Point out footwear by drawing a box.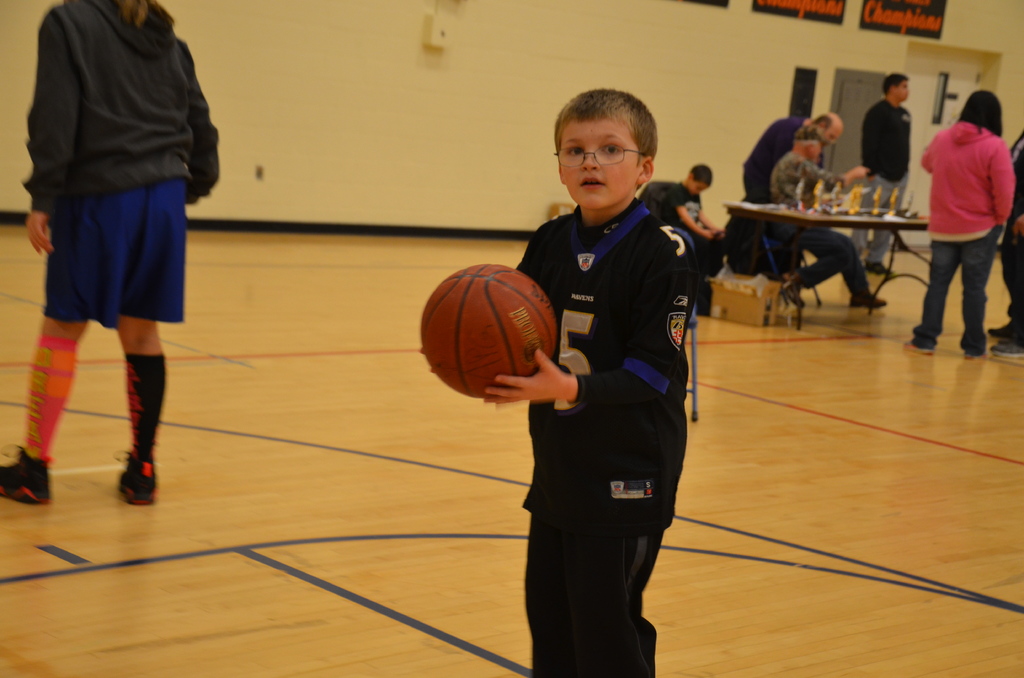
crop(904, 336, 934, 355).
